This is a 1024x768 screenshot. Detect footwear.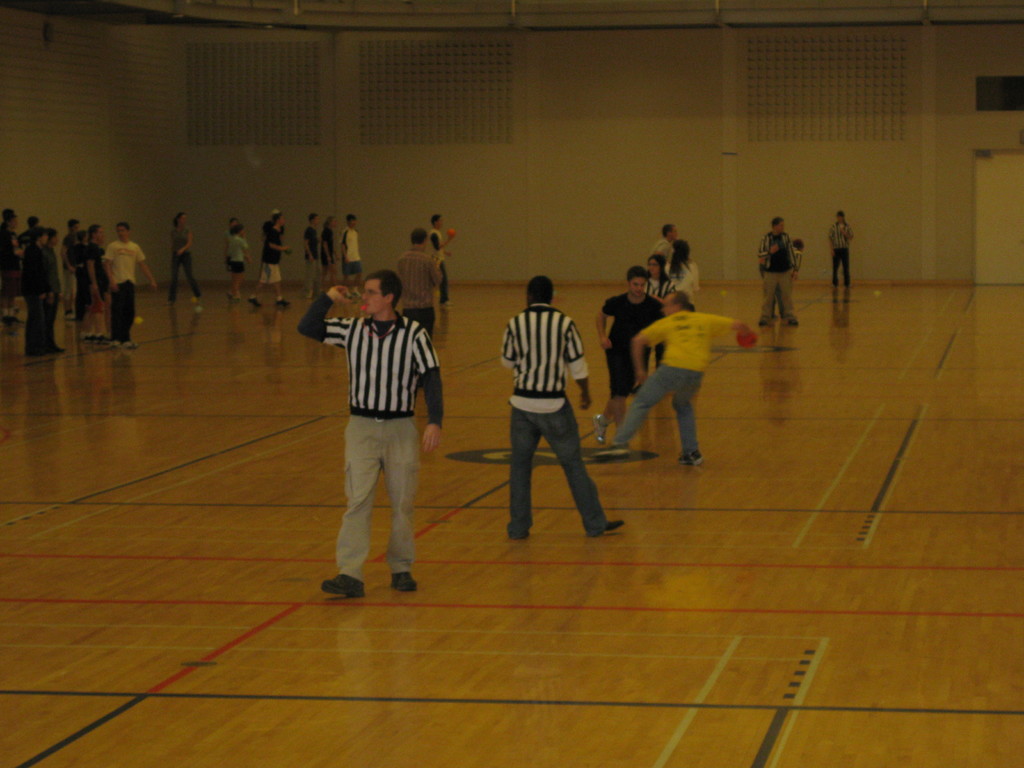
box(161, 294, 175, 306).
